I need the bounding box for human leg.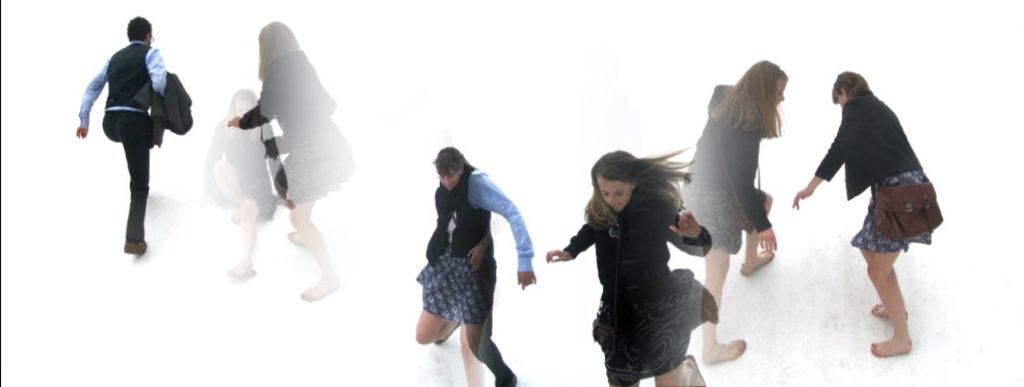
Here it is: locate(871, 184, 923, 355).
